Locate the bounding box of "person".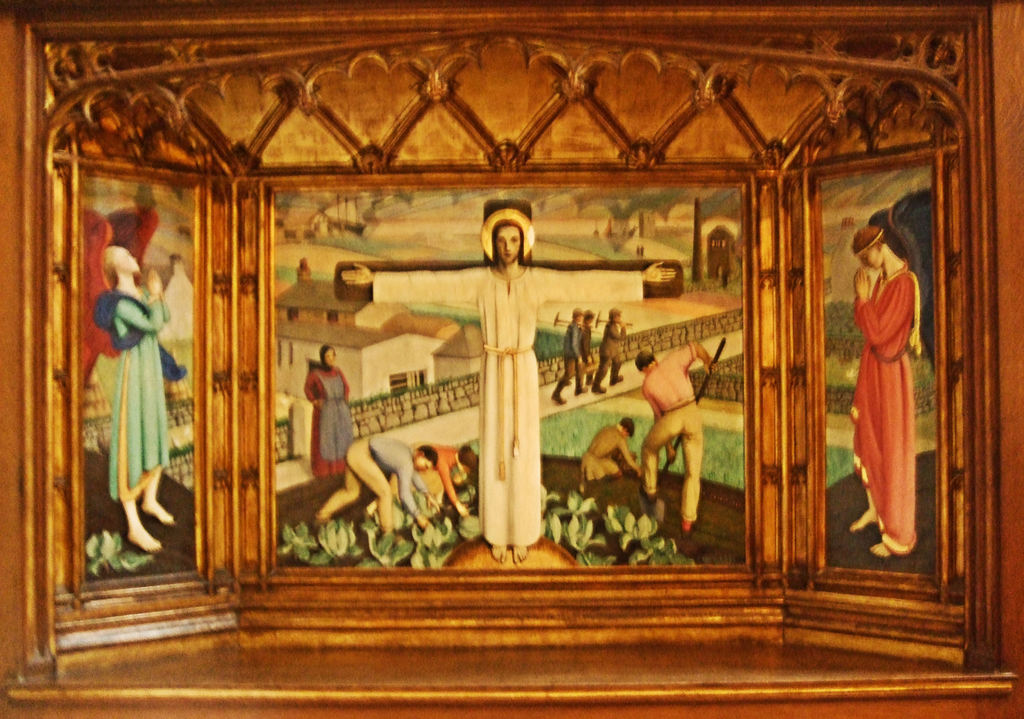
Bounding box: {"left": 846, "top": 227, "right": 926, "bottom": 556}.
